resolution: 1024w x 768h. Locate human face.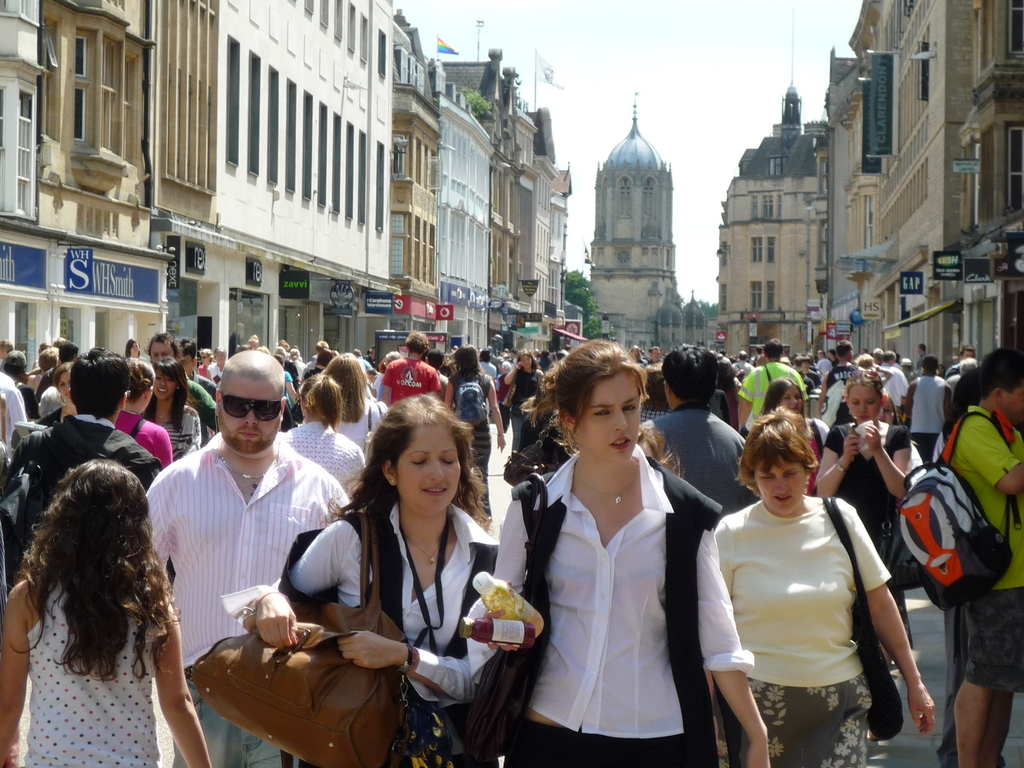
[x1=158, y1=369, x2=170, y2=396].
